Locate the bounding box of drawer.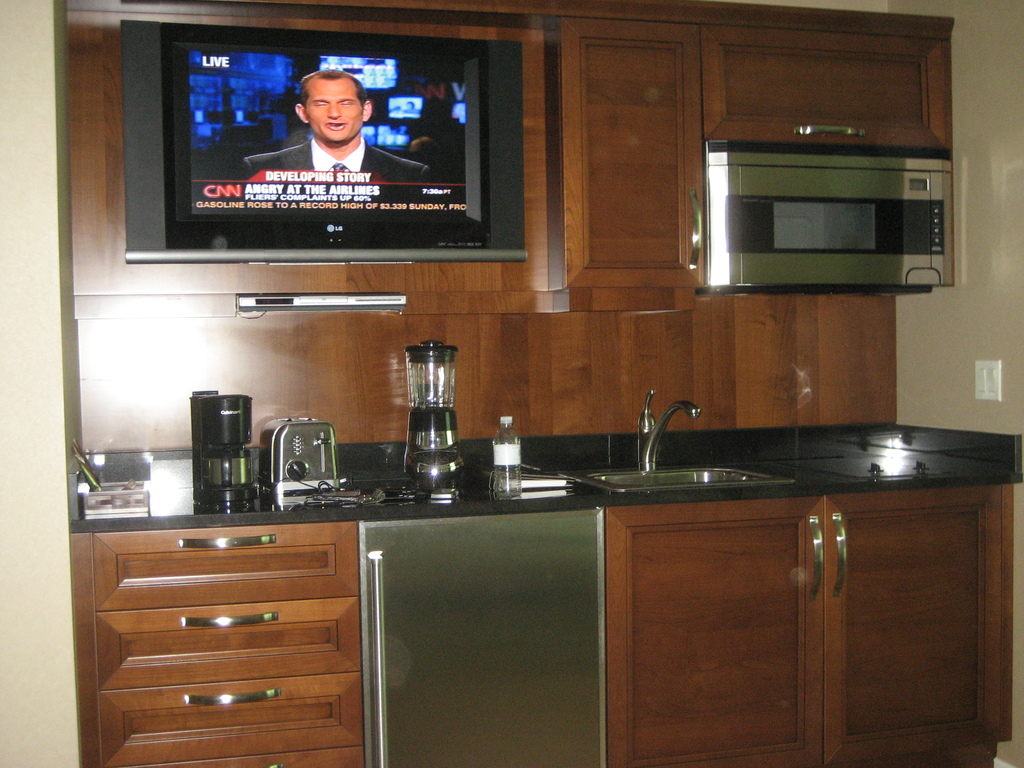
Bounding box: <region>156, 741, 366, 767</region>.
